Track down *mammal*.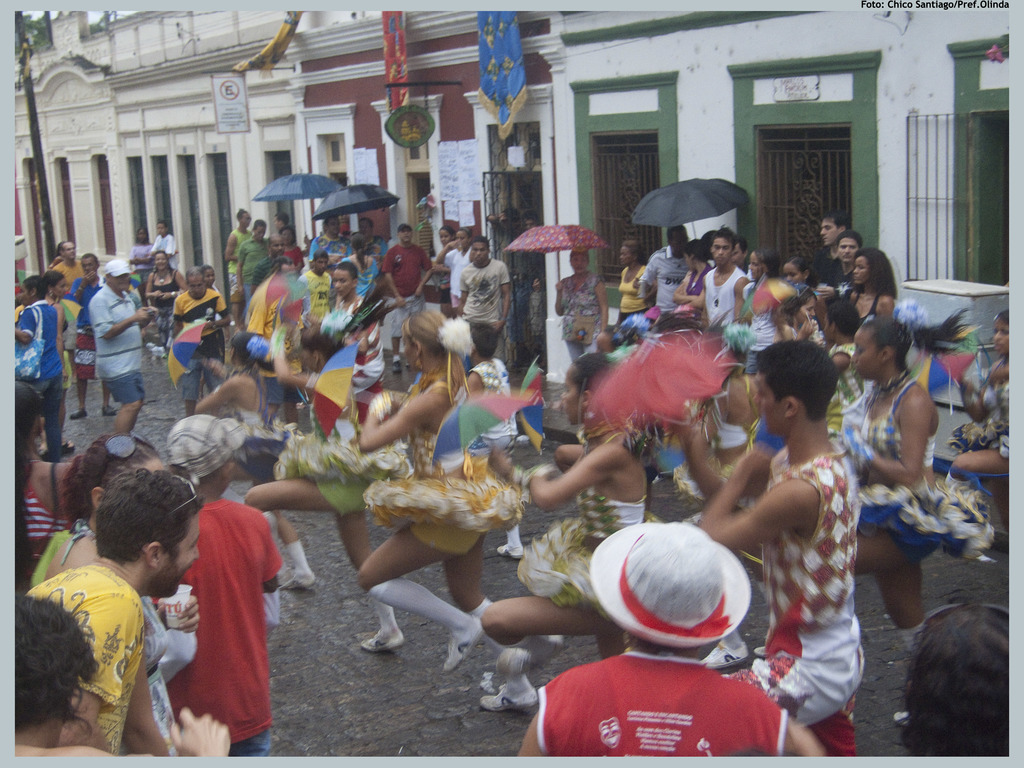
Tracked to x1=24, y1=427, x2=206, y2=745.
